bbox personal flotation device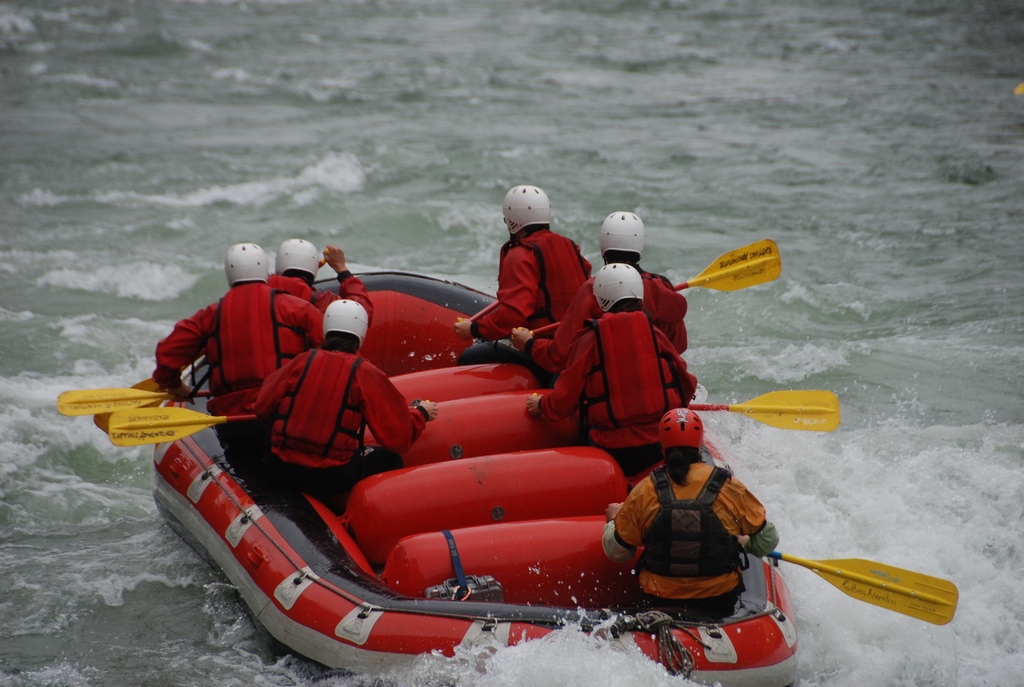
crop(577, 311, 682, 438)
